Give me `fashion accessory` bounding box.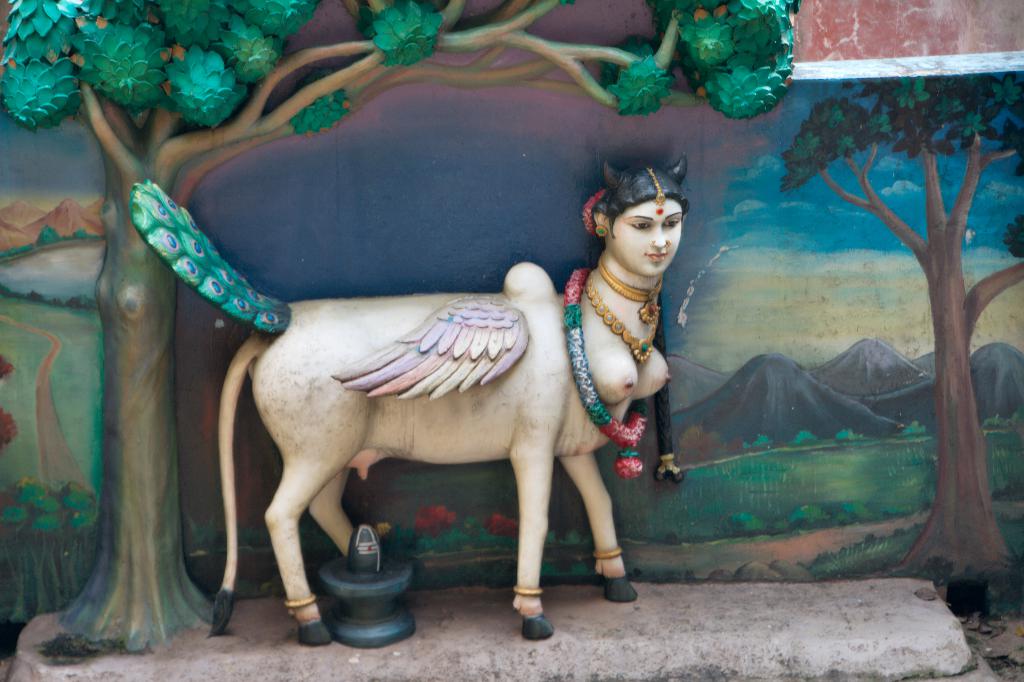
crop(662, 238, 673, 249).
